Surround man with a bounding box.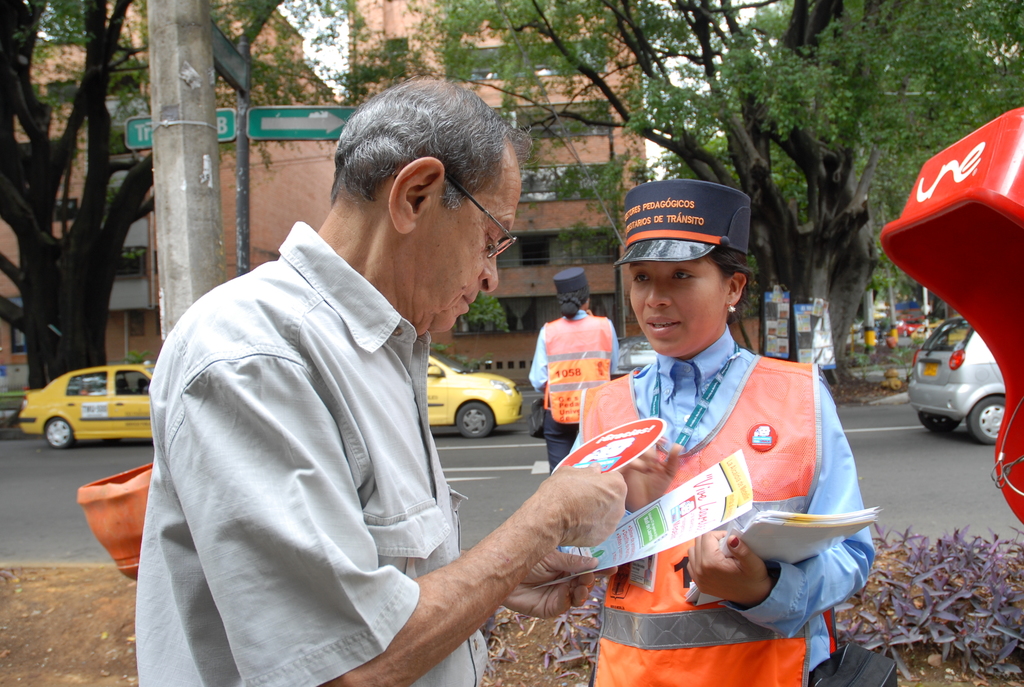
(x1=151, y1=96, x2=609, y2=671).
